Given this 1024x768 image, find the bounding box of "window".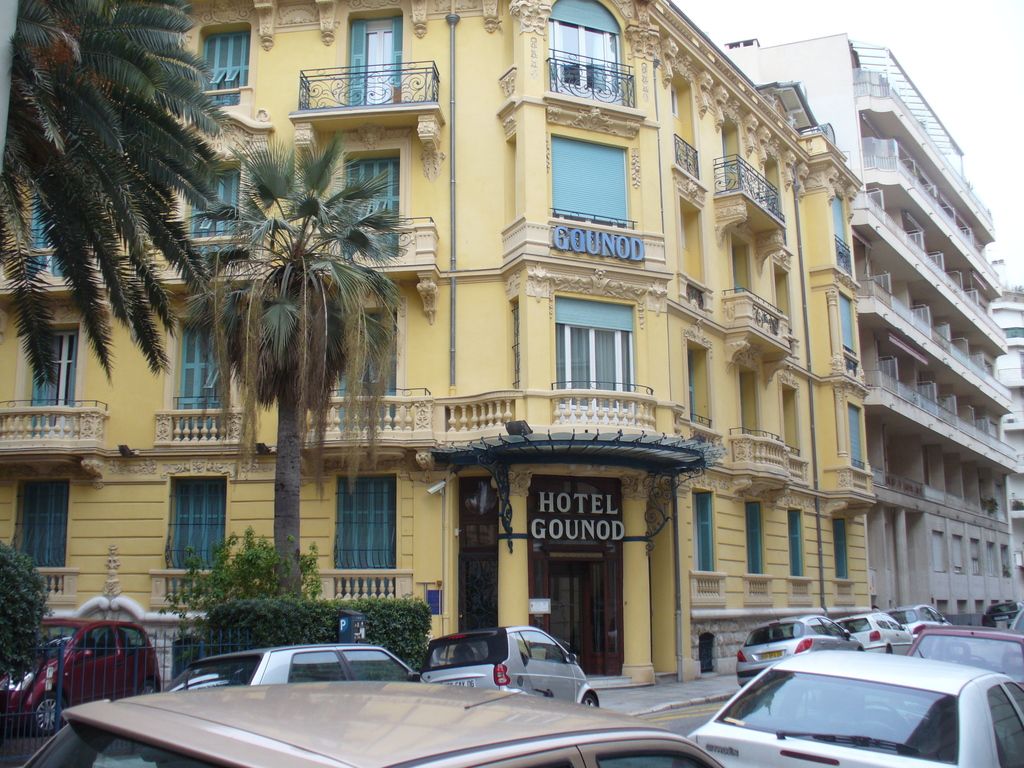
box(333, 314, 392, 430).
